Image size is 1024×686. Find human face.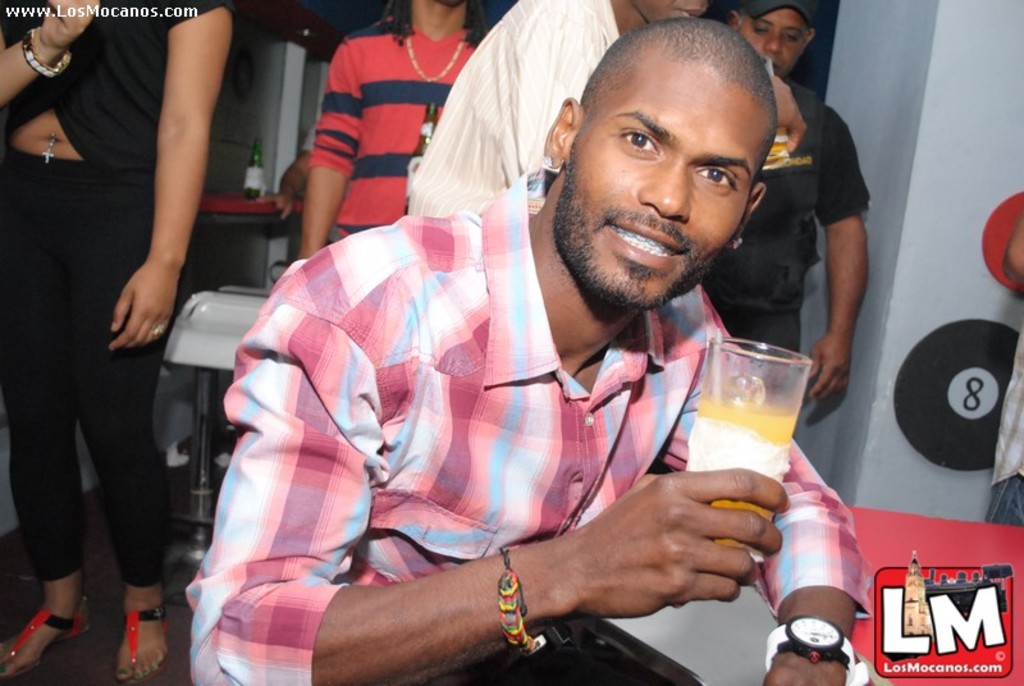
[739, 9, 806, 77].
